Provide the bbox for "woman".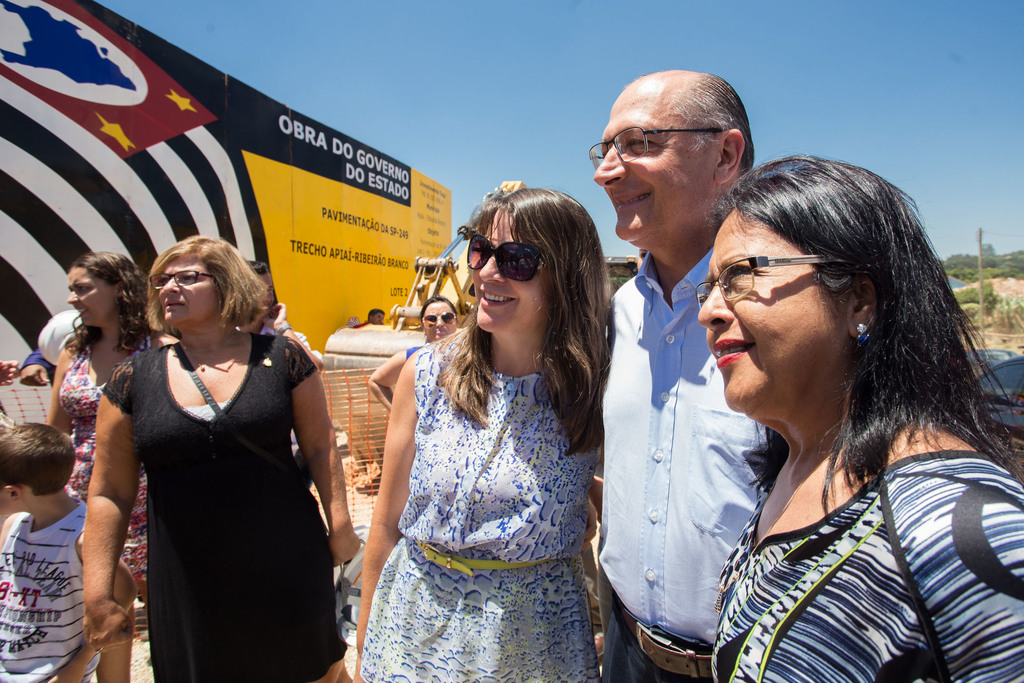
{"x1": 695, "y1": 152, "x2": 1023, "y2": 682}.
